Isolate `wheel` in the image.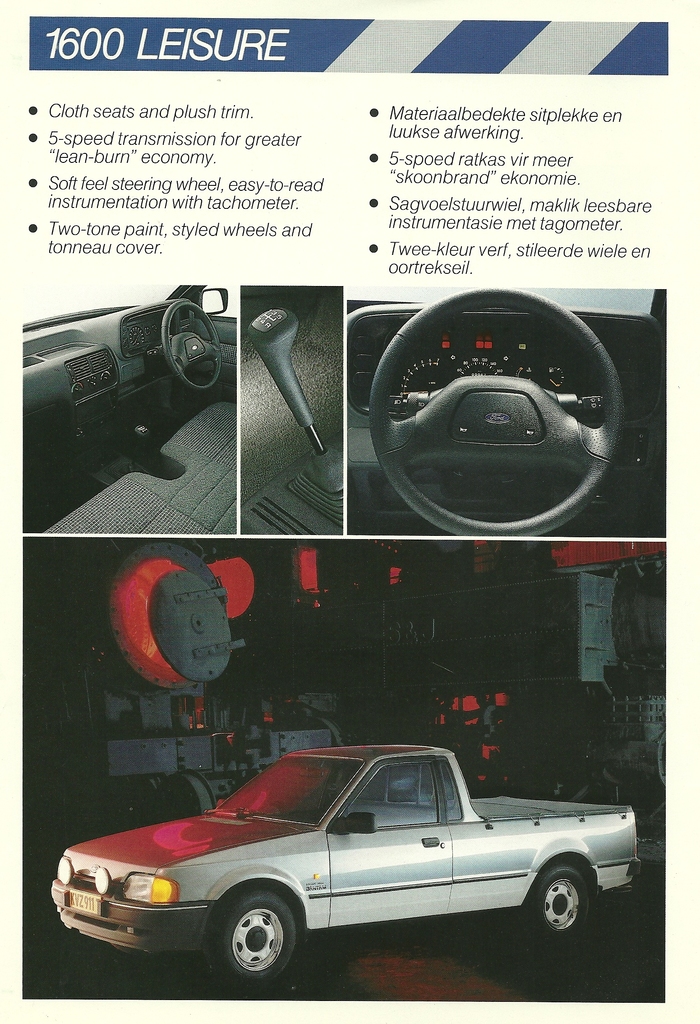
Isolated region: x1=160, y1=297, x2=223, y2=395.
